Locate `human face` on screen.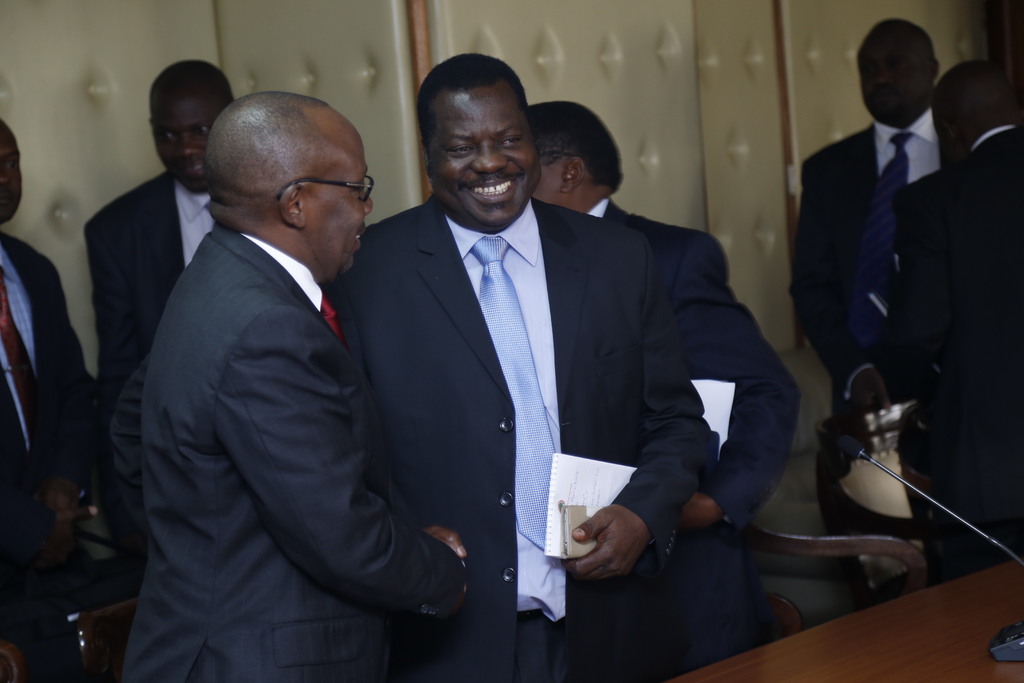
On screen at x1=859 y1=42 x2=929 y2=122.
